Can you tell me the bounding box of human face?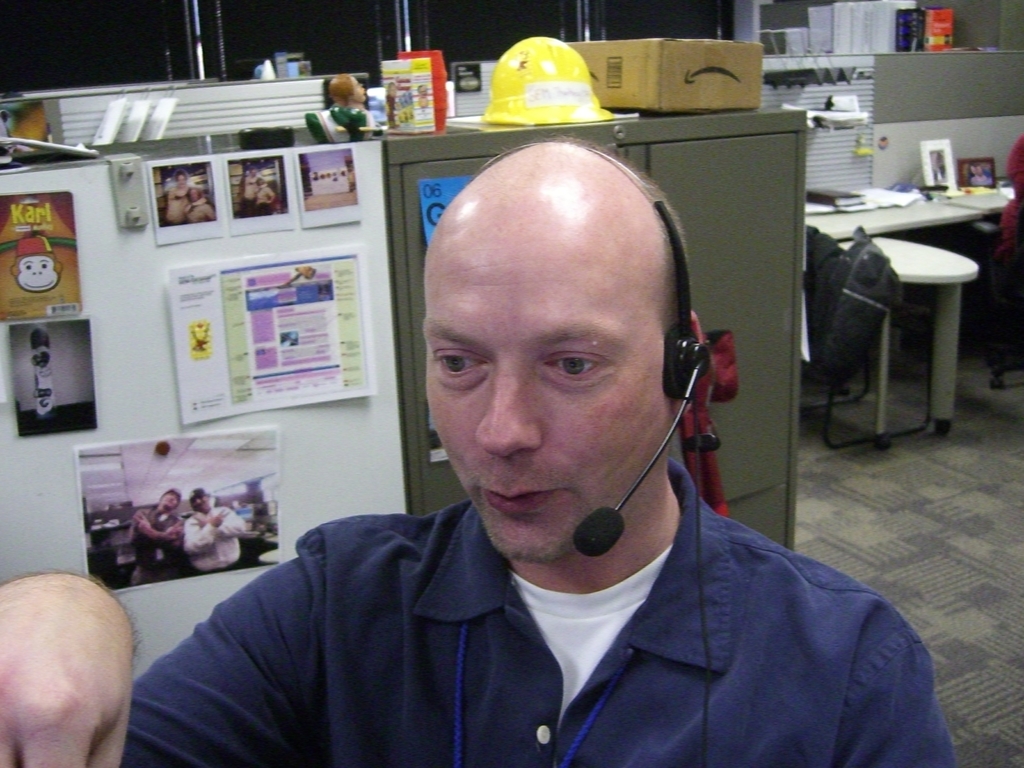
select_region(189, 189, 202, 201).
